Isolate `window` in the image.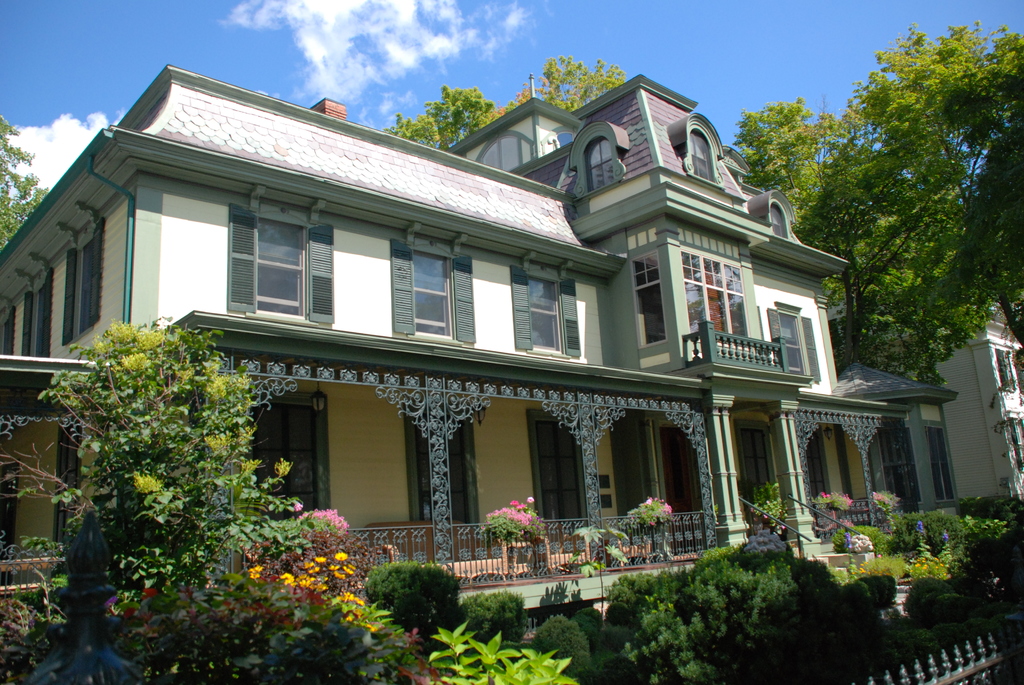
Isolated region: (26, 279, 46, 361).
